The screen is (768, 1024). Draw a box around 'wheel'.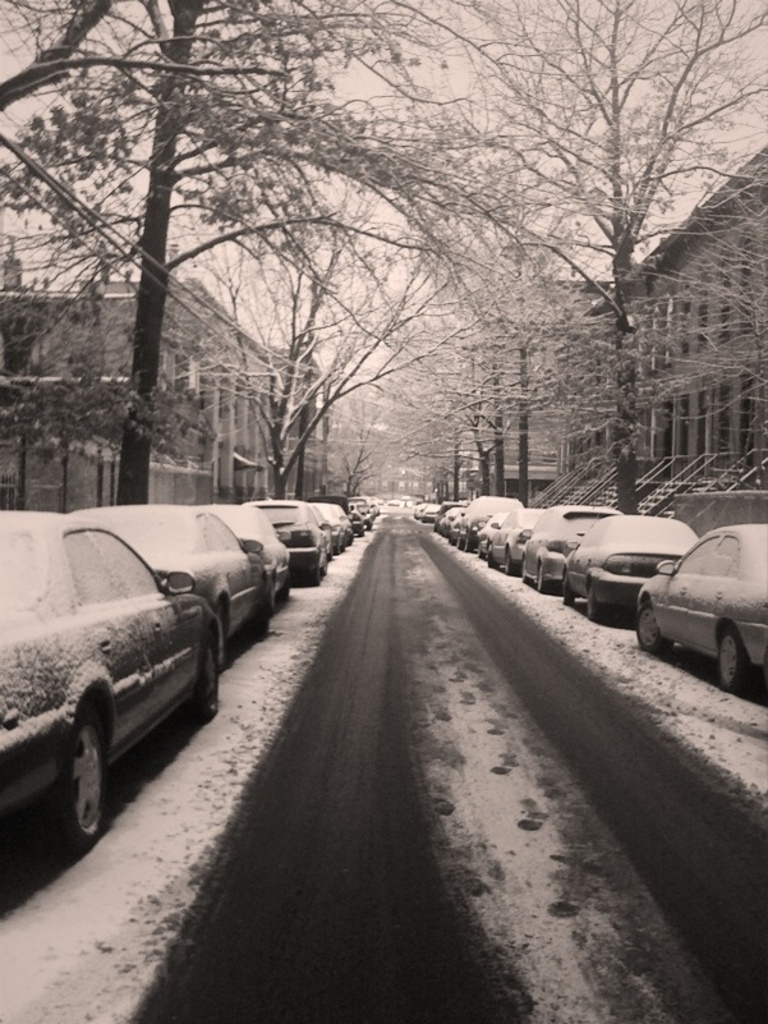
select_region(199, 629, 226, 726).
